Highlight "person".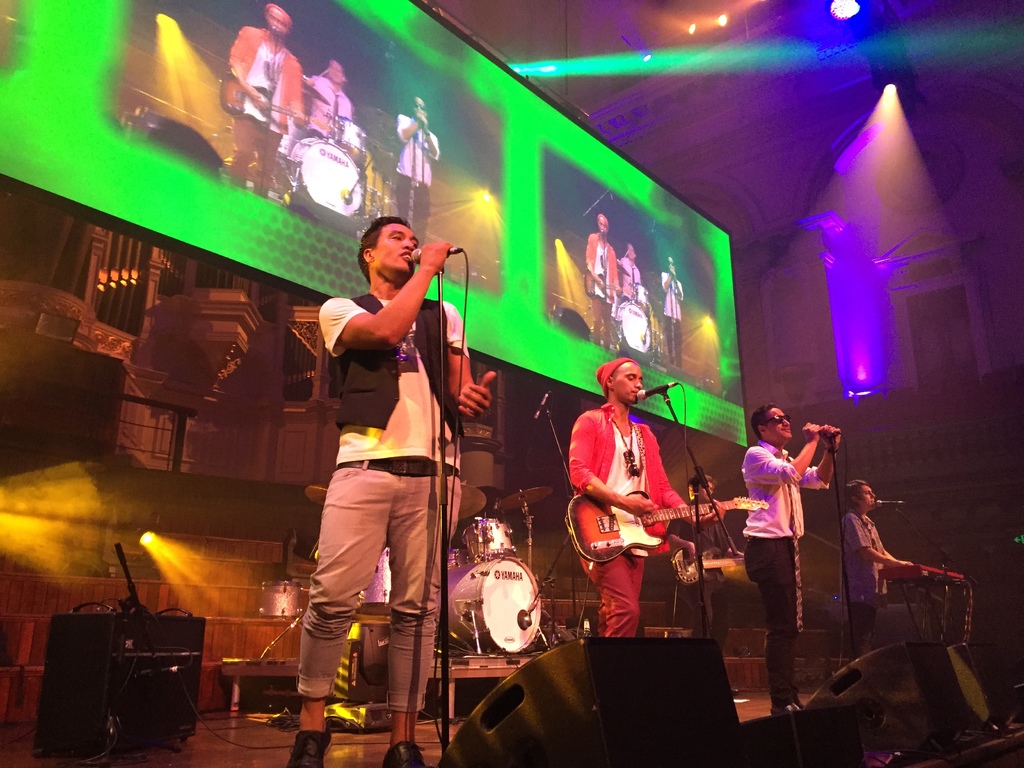
Highlighted region: crop(584, 212, 618, 346).
